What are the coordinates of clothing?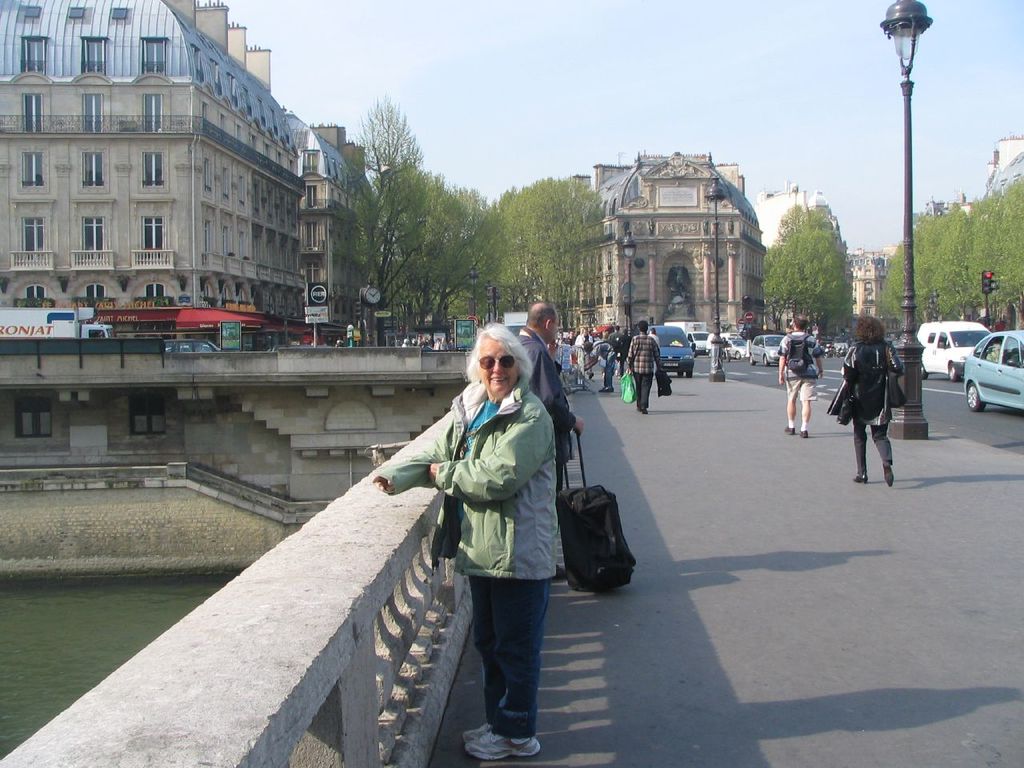
{"x1": 706, "y1": 333, "x2": 715, "y2": 359}.
